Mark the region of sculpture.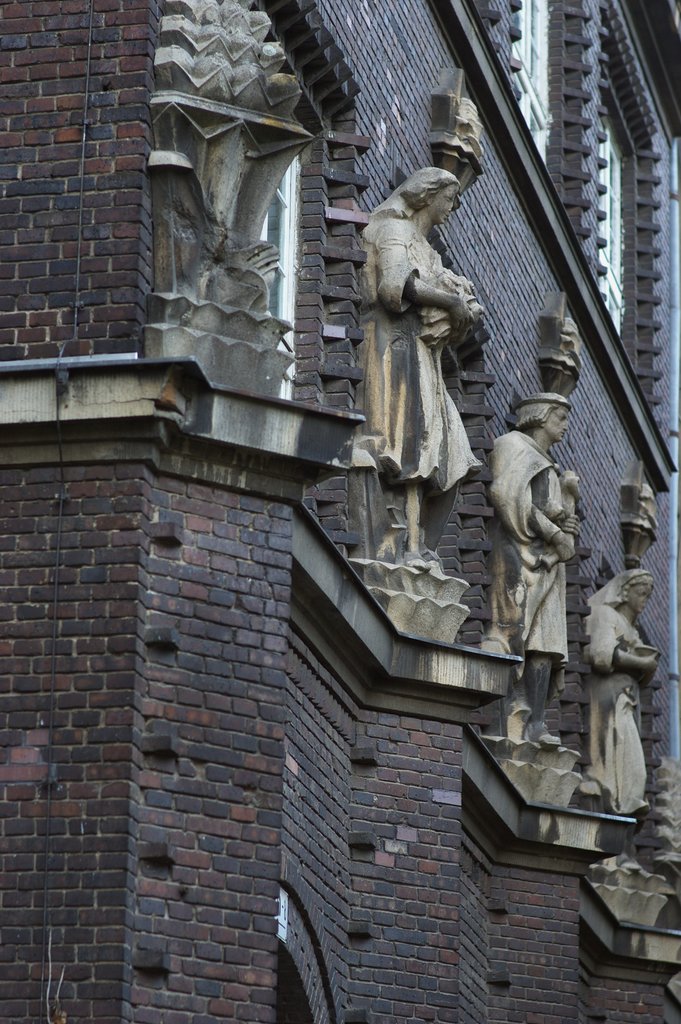
Region: x1=559, y1=536, x2=664, y2=828.
